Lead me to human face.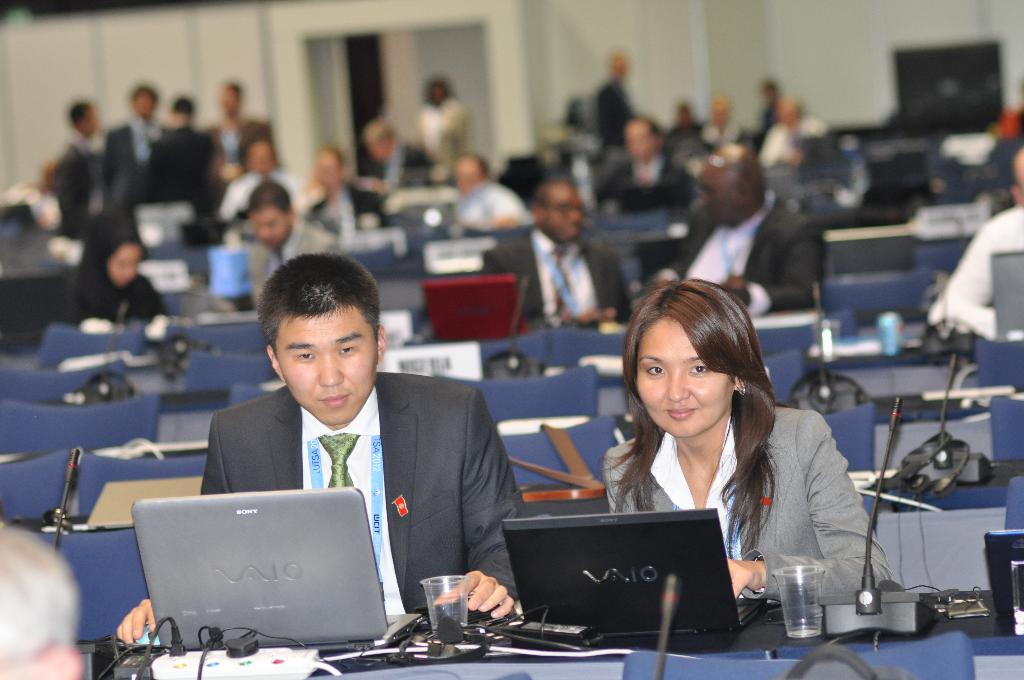
Lead to bbox=(453, 156, 490, 205).
